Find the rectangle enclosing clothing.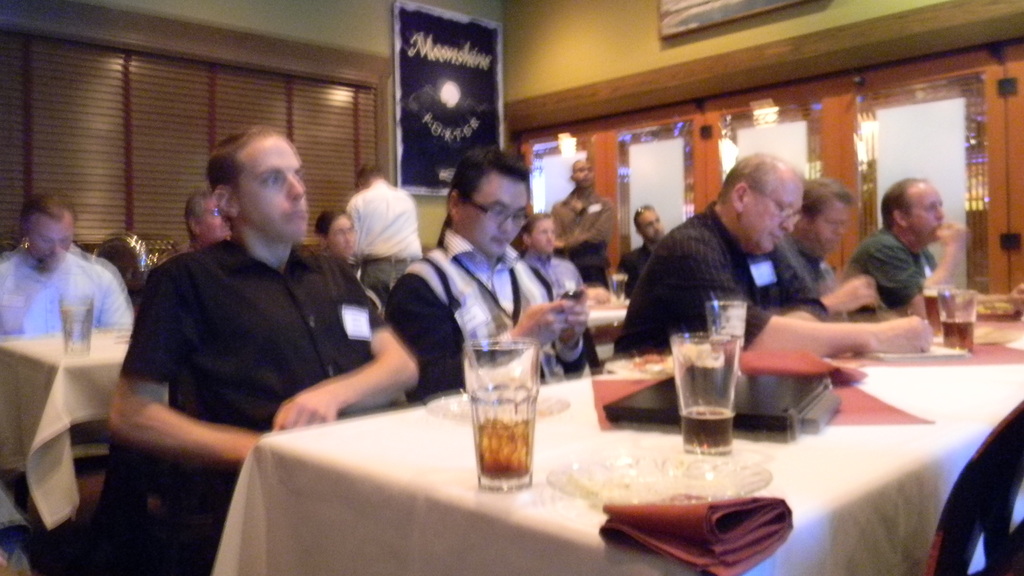
(x1=520, y1=249, x2=588, y2=303).
